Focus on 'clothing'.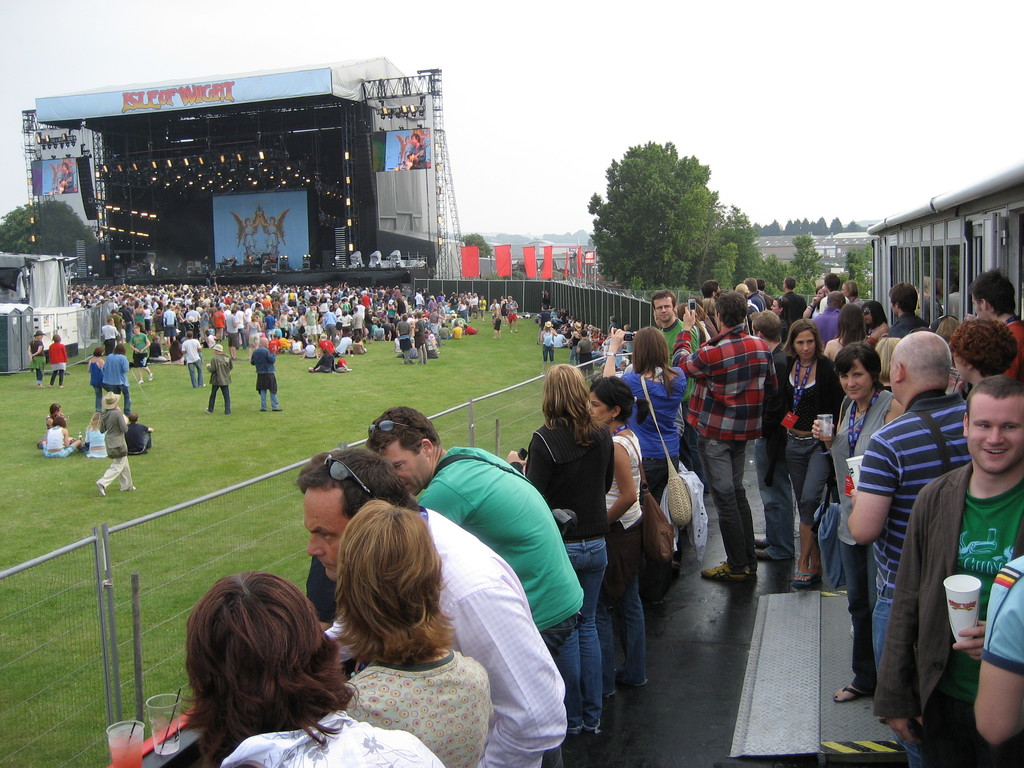
Focused at box(250, 345, 282, 410).
